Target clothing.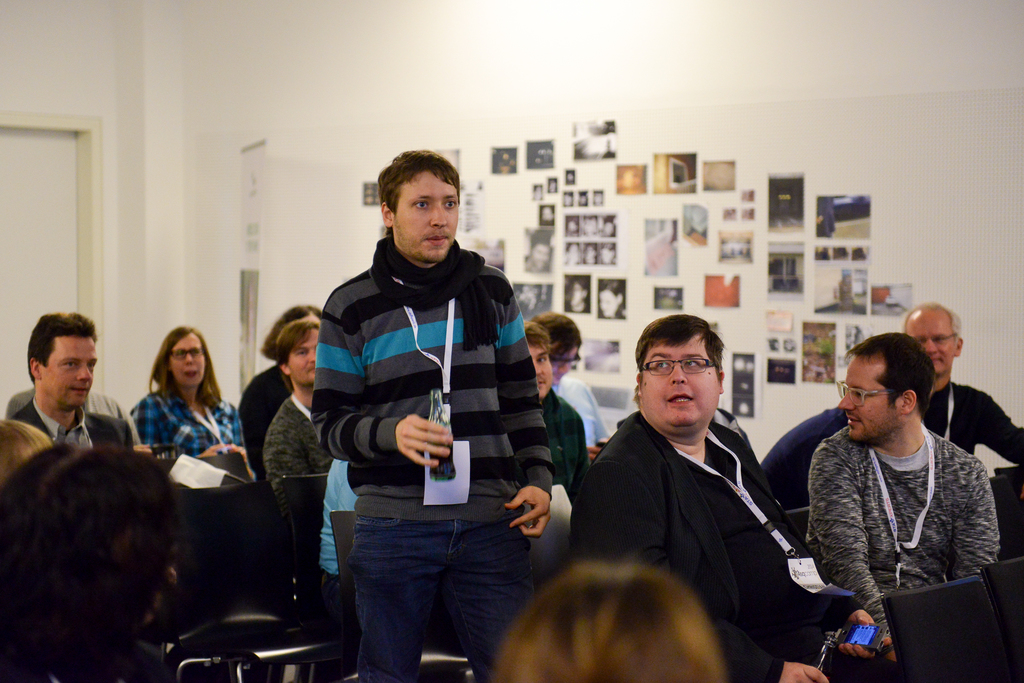
Target region: bbox(239, 358, 292, 482).
